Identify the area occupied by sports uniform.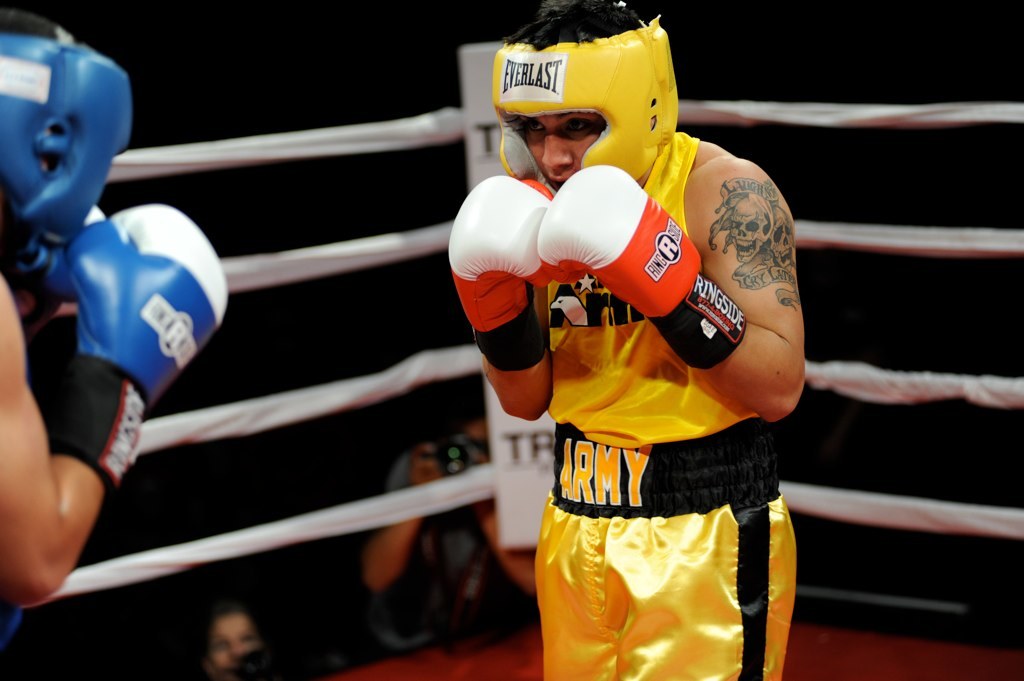
Area: bbox=(446, 12, 796, 680).
